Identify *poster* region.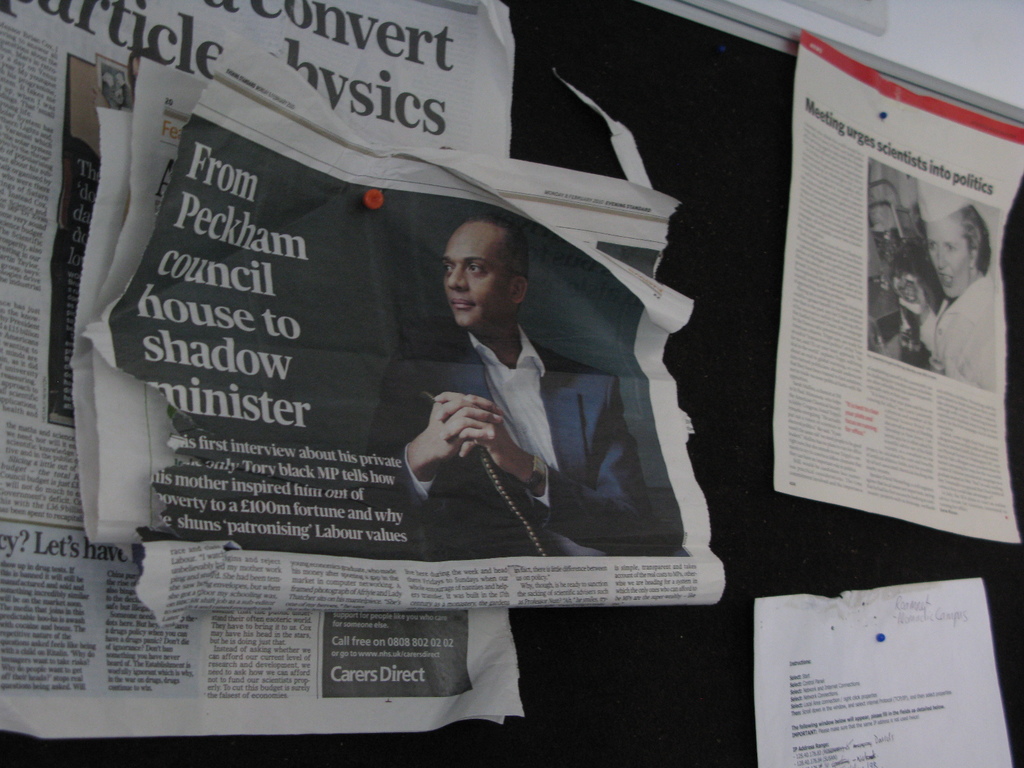
Region: detection(753, 573, 1012, 767).
